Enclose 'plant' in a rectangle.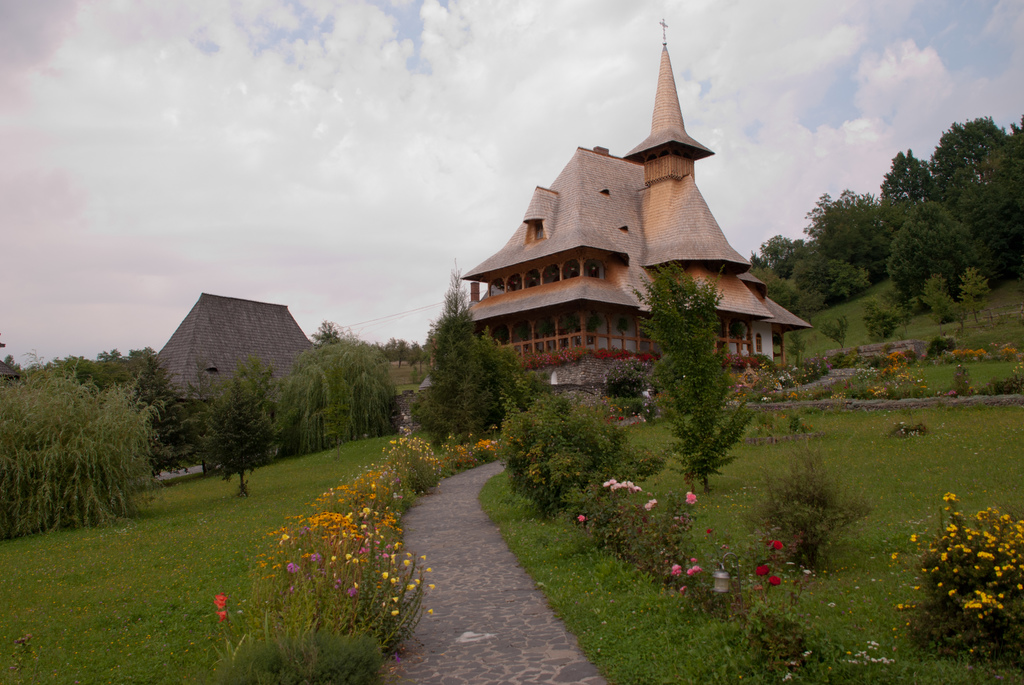
778,618,813,682.
